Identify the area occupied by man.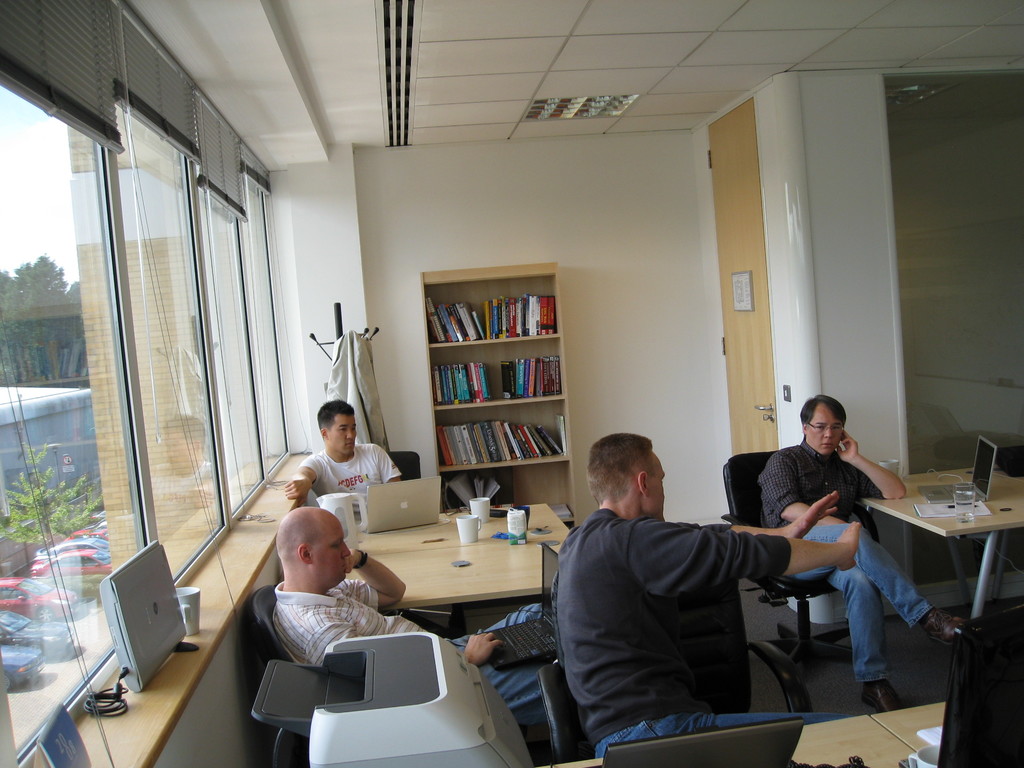
Area: [left=260, top=504, right=552, bottom=753].
